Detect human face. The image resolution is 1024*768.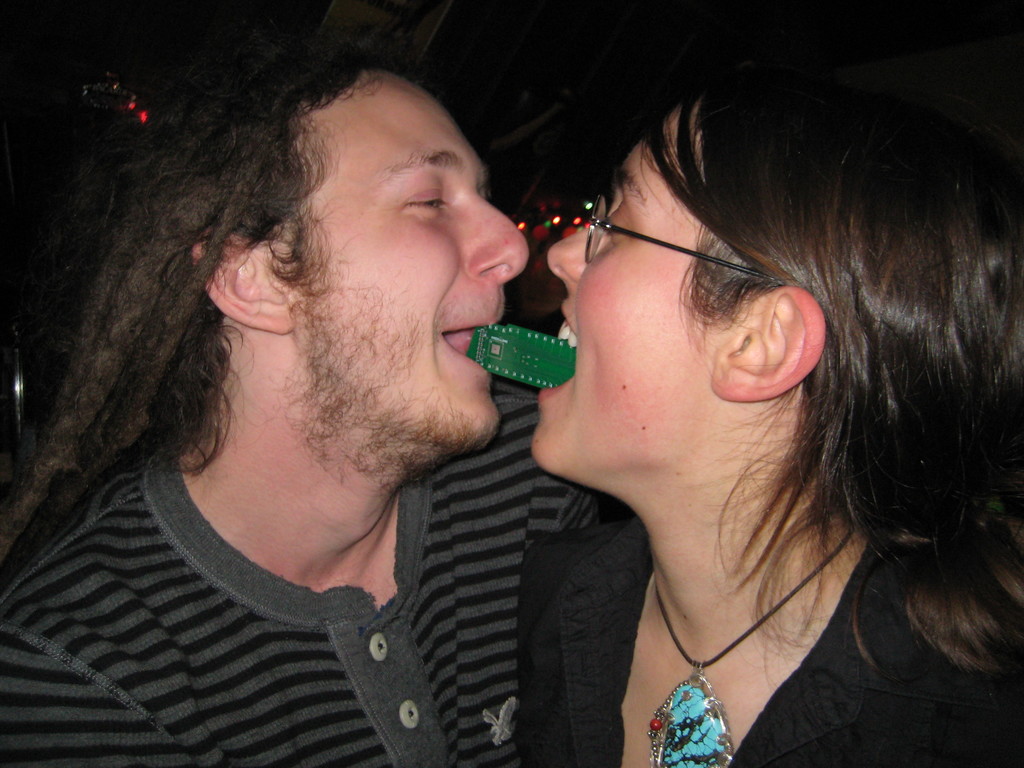
locate(528, 92, 719, 474).
